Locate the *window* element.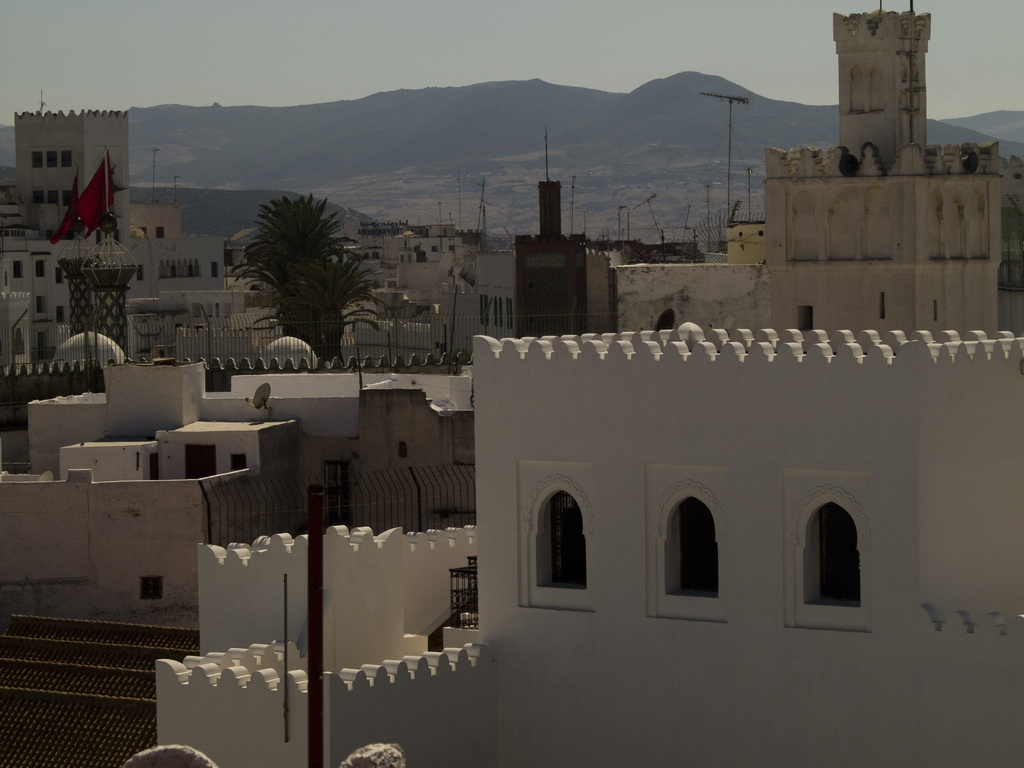
Element bbox: [808, 503, 860, 602].
